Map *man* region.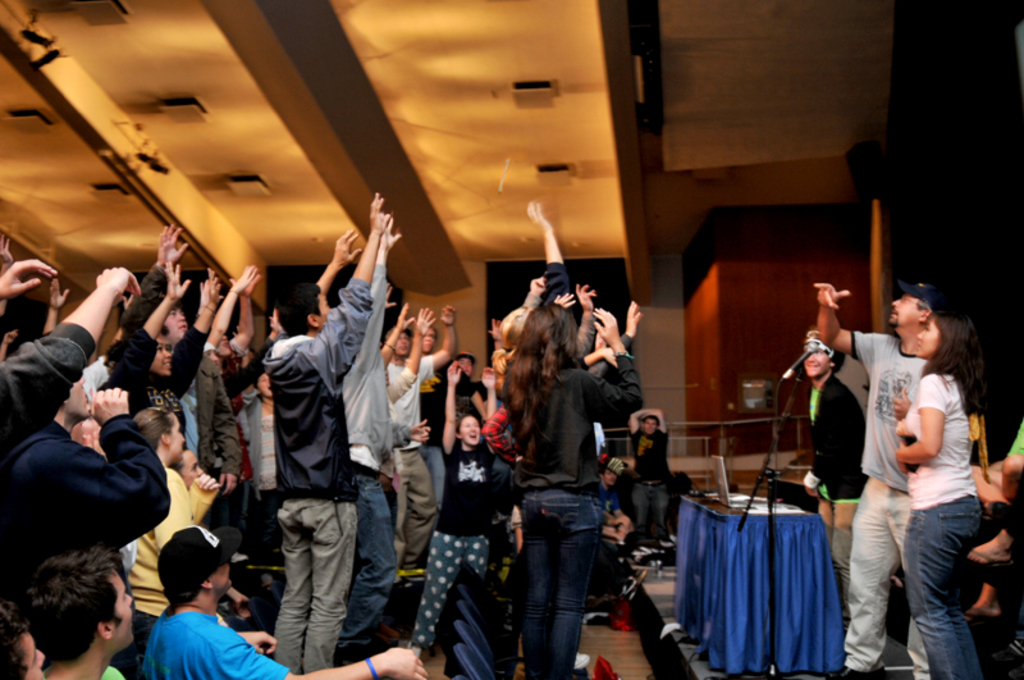
Mapped to bbox(408, 357, 508, 661).
